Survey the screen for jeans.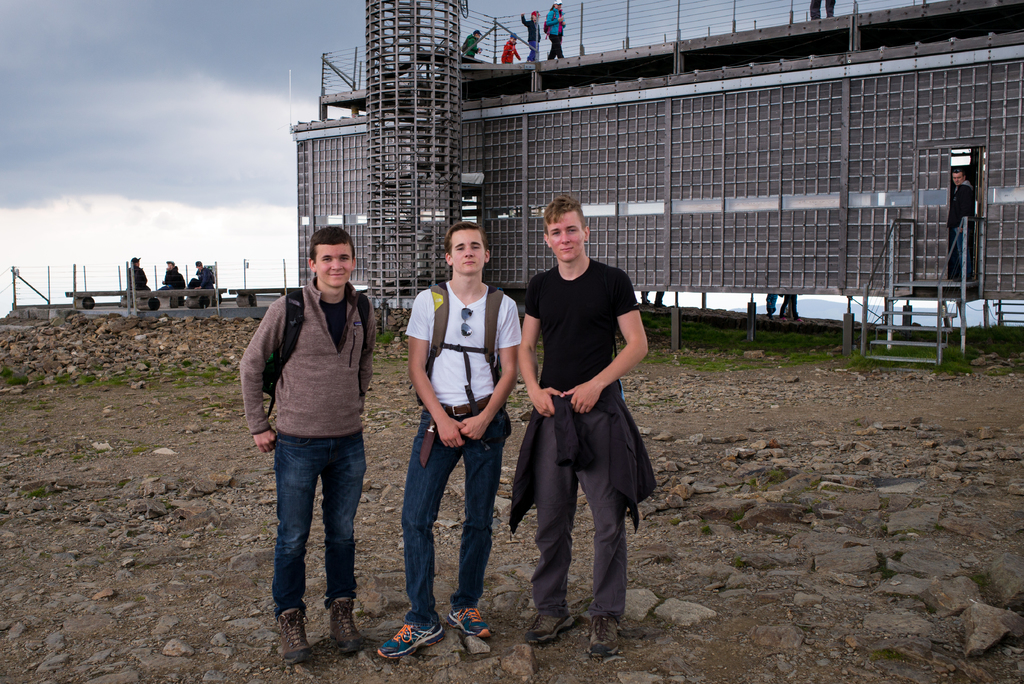
Survey found: l=398, t=391, r=503, b=625.
